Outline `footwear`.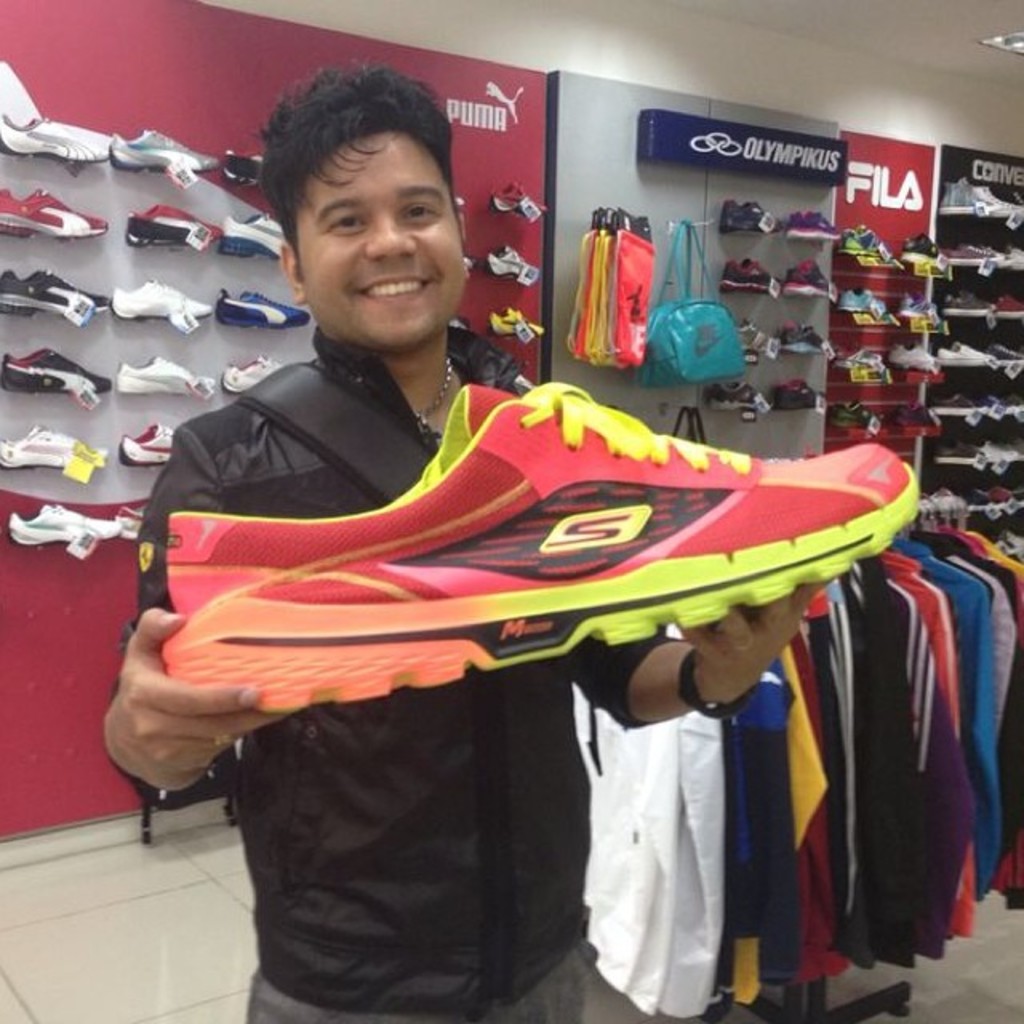
Outline: (722,254,773,286).
